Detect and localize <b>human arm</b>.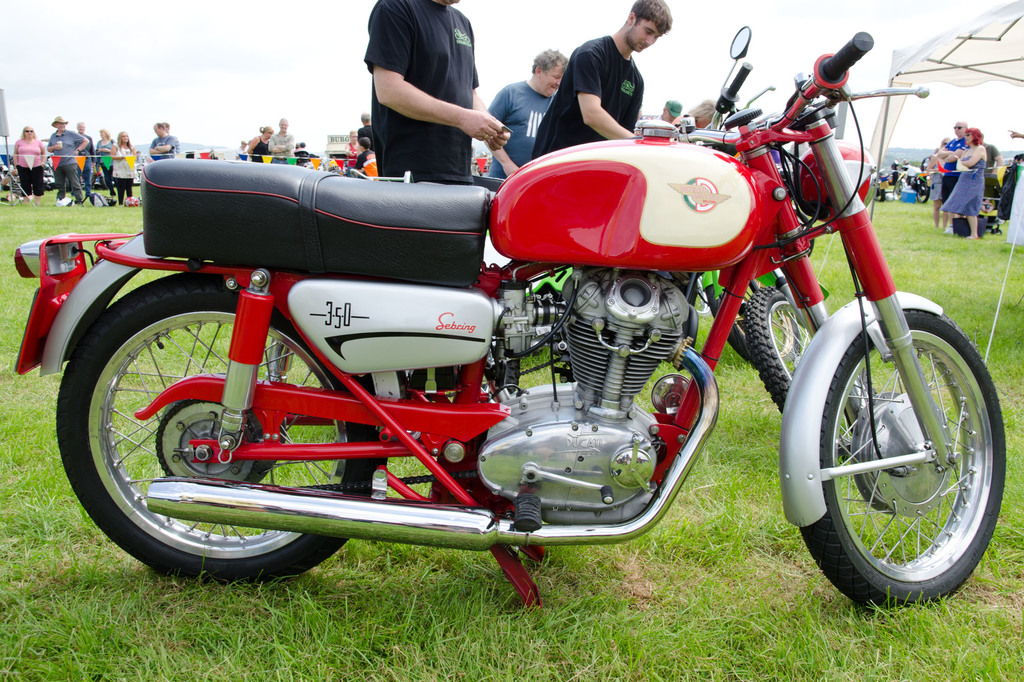
Localized at (67, 125, 87, 156).
